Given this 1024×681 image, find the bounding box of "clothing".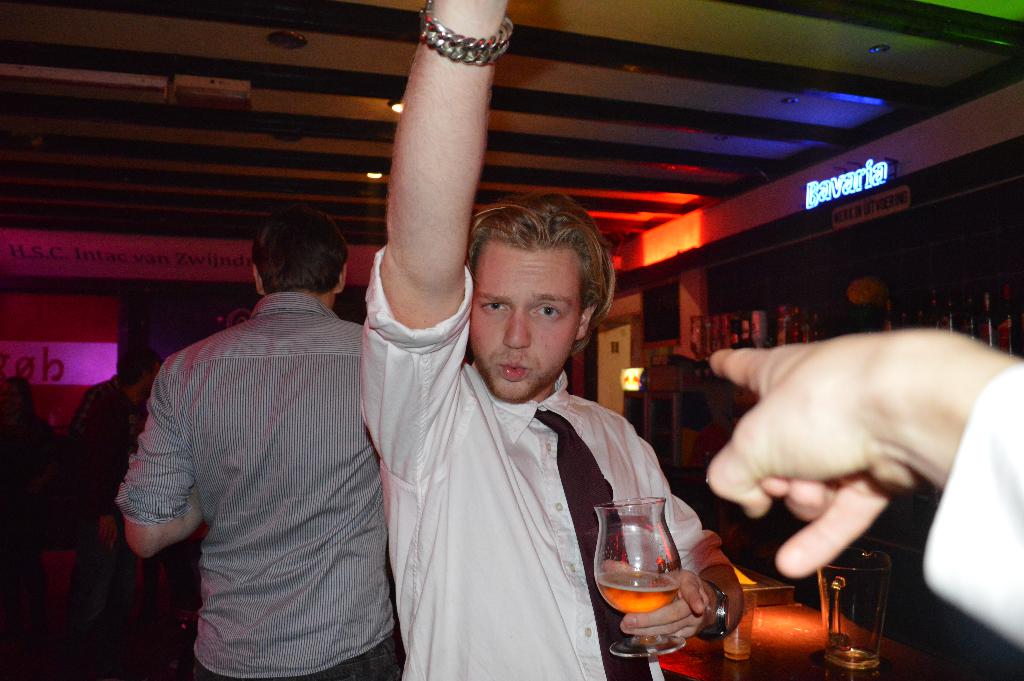
Rect(115, 236, 396, 680).
